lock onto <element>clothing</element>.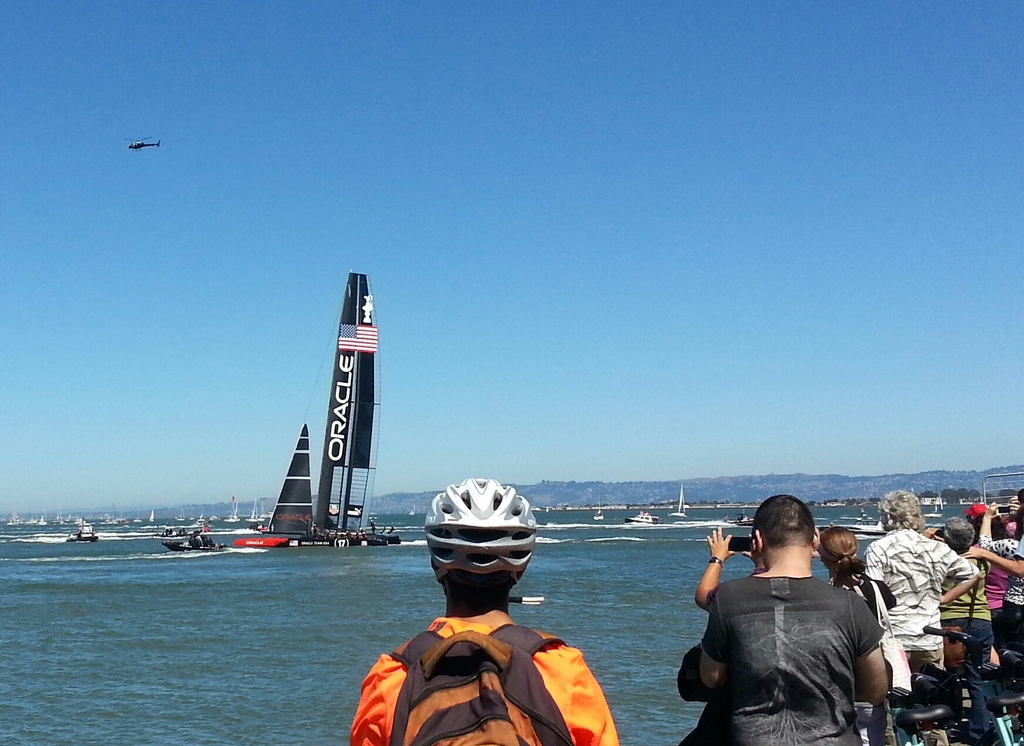
Locked: bbox(695, 536, 903, 739).
